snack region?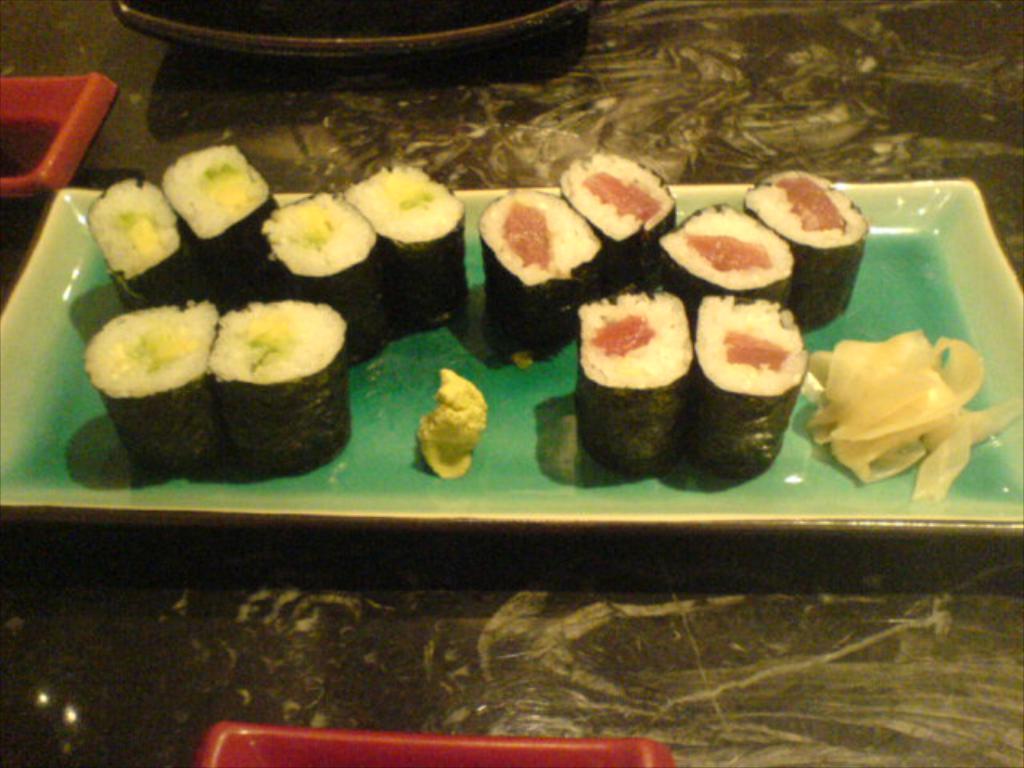
x1=210, y1=299, x2=344, y2=472
